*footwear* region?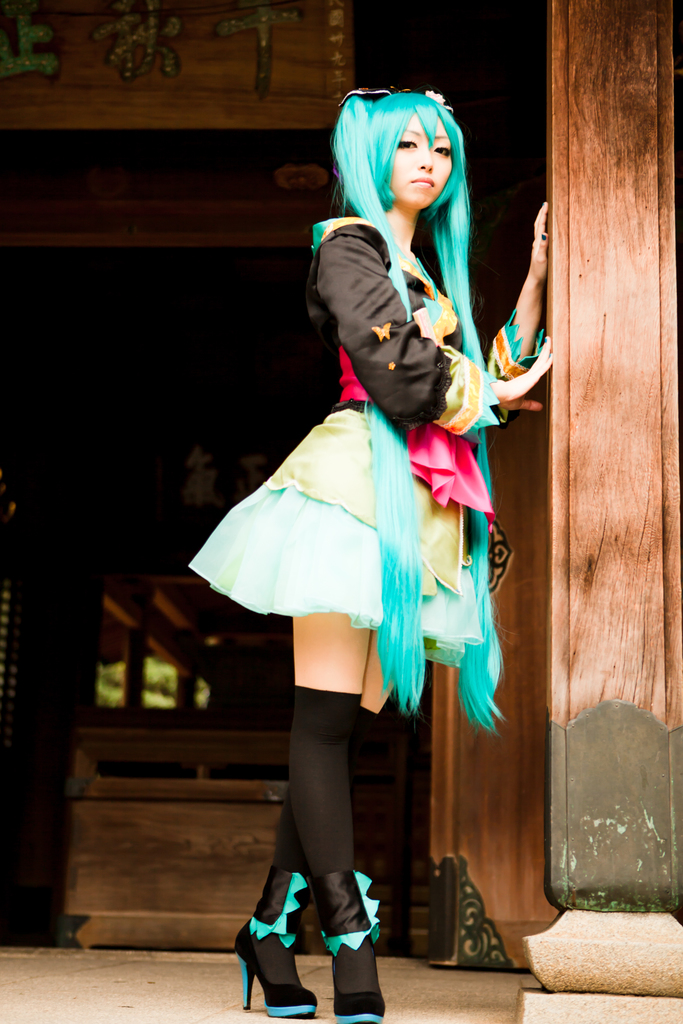
313:869:387:1023
